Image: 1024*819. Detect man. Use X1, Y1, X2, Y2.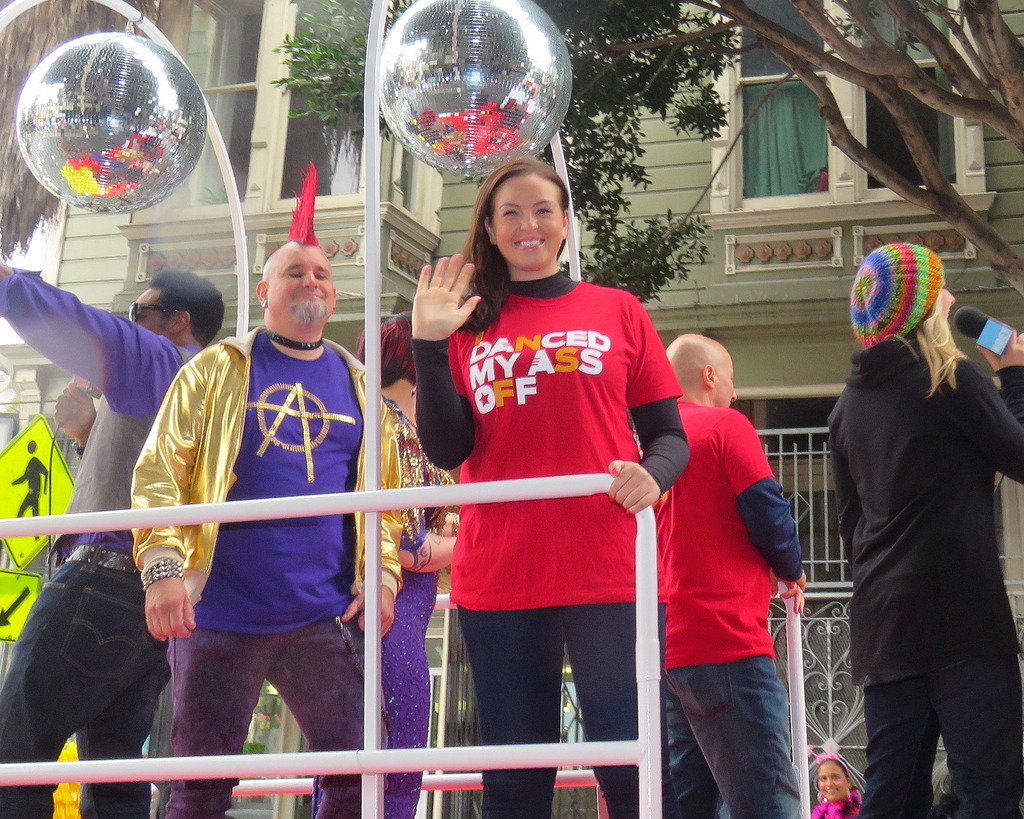
123, 166, 406, 818.
